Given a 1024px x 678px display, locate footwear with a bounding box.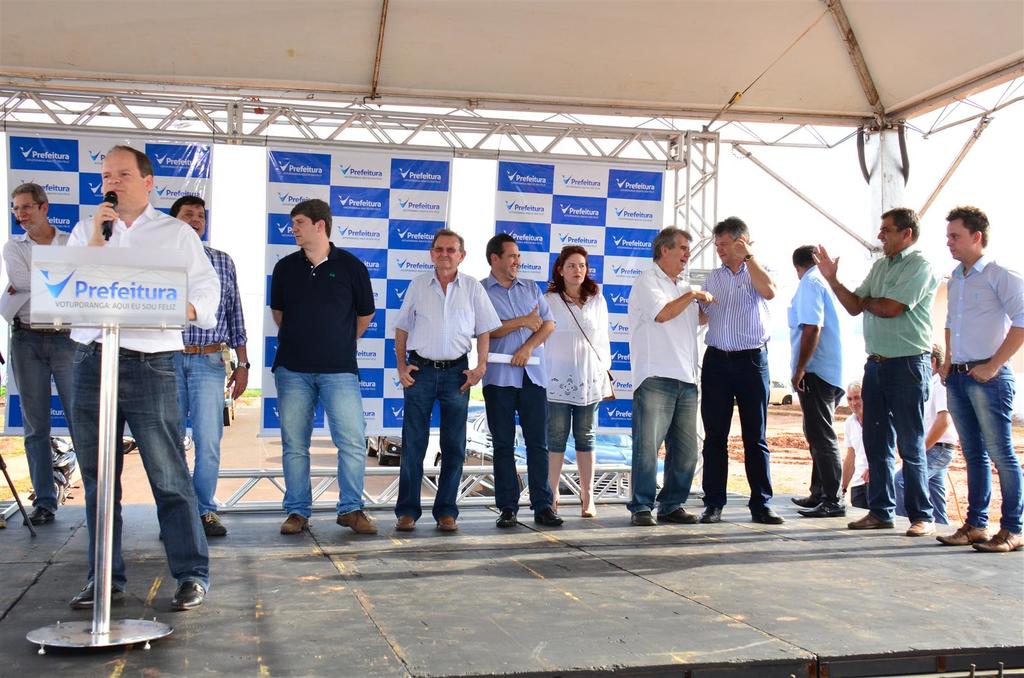
Located: box(911, 518, 937, 534).
